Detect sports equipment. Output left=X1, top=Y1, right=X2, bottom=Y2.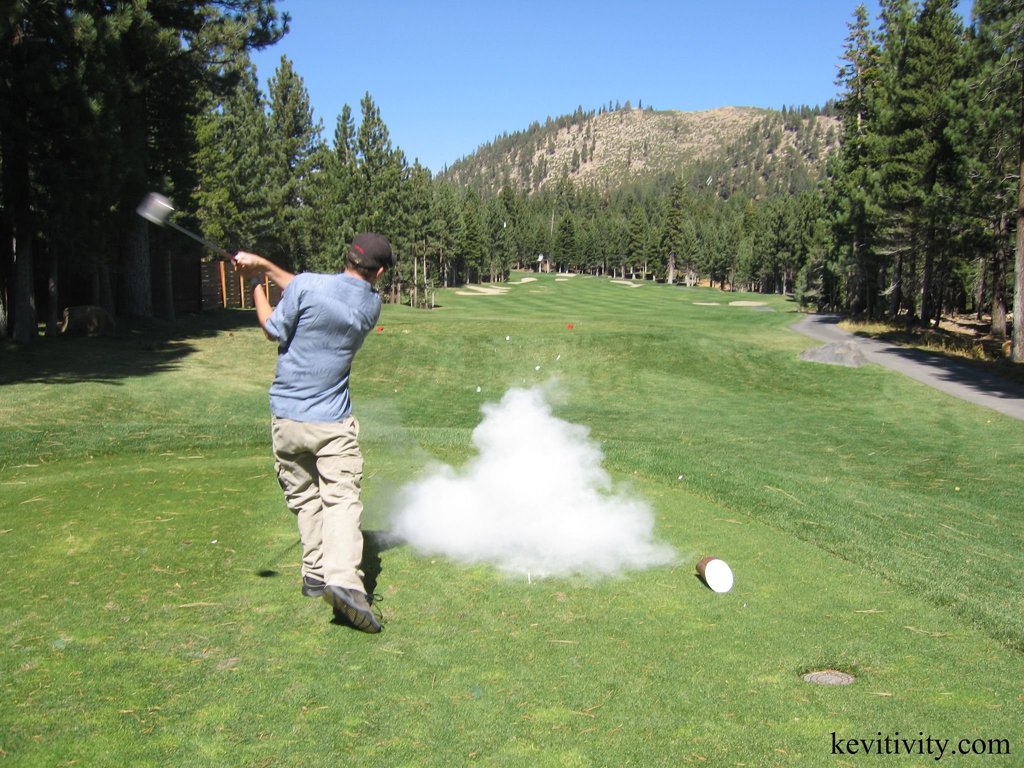
left=140, top=185, right=235, bottom=261.
